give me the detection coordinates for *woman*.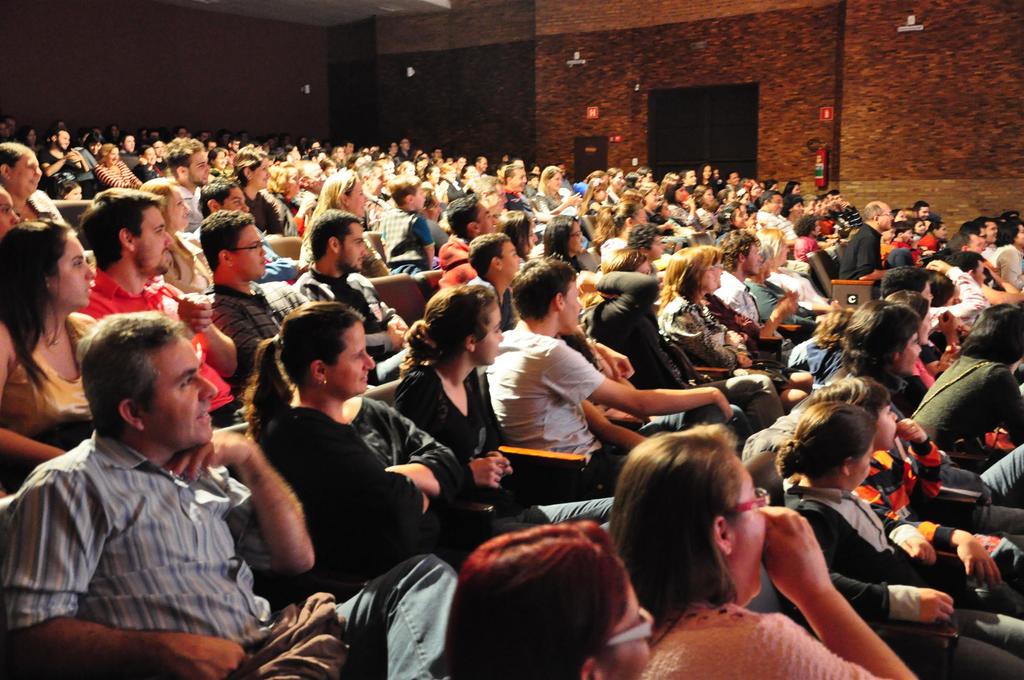
(left=132, top=175, right=223, bottom=290).
